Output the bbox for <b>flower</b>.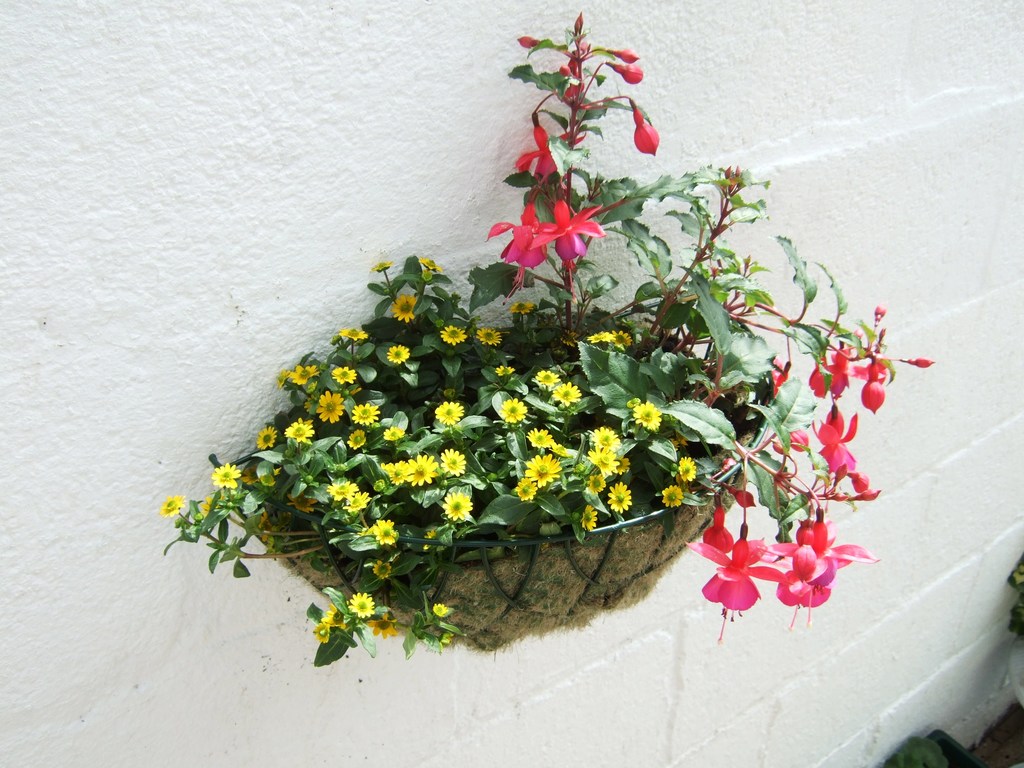
<box>773,357,789,392</box>.
